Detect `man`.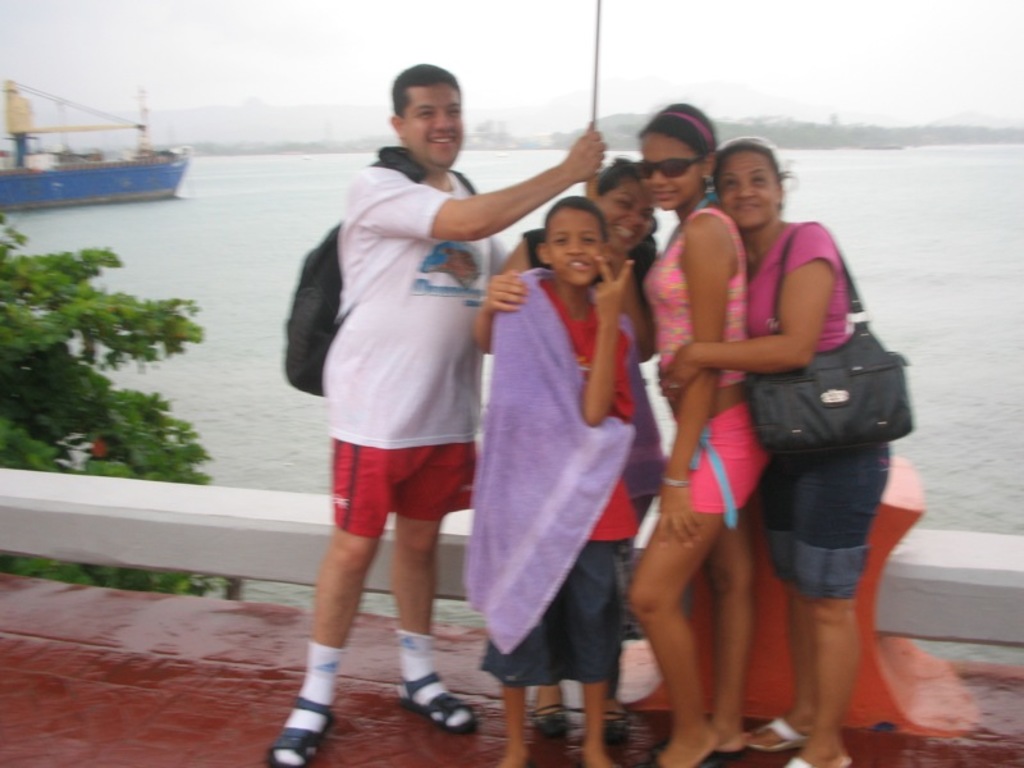
Detected at 268/58/609/767.
